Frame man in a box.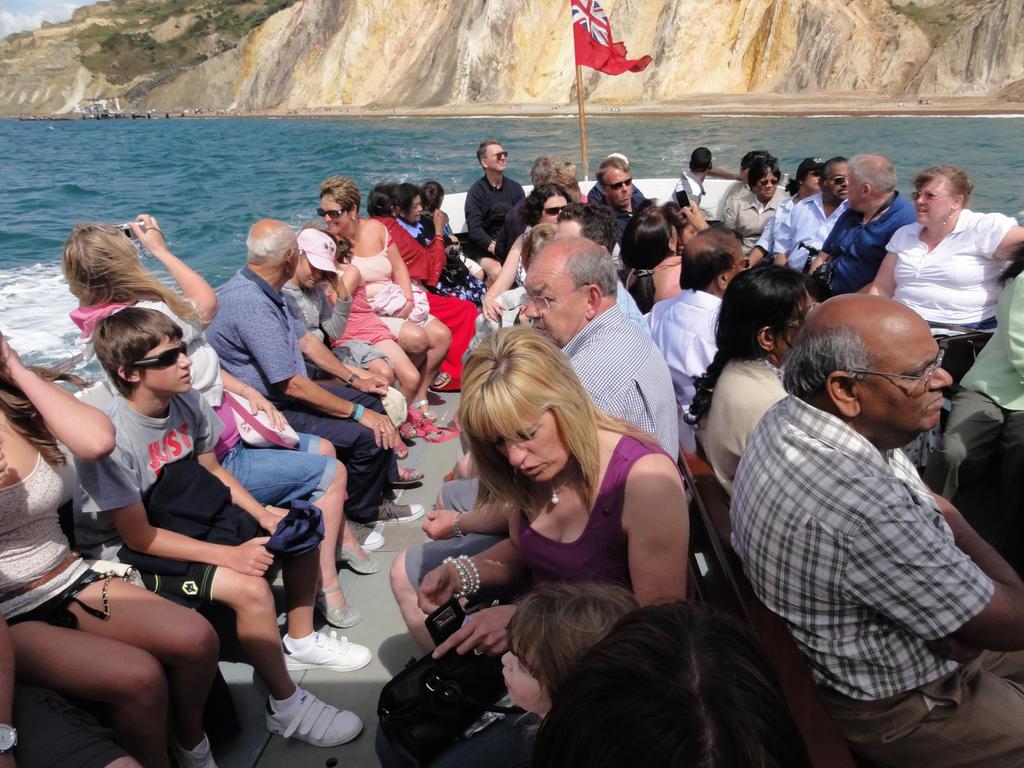
465:140:528:284.
